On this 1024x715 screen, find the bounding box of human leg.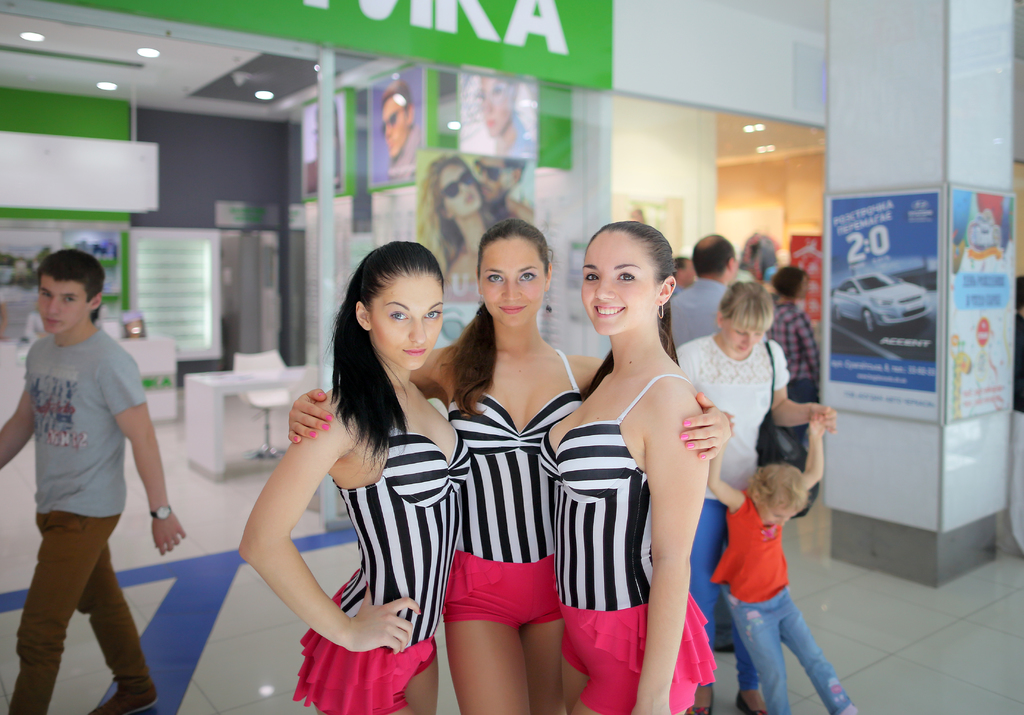
Bounding box: locate(732, 611, 765, 713).
